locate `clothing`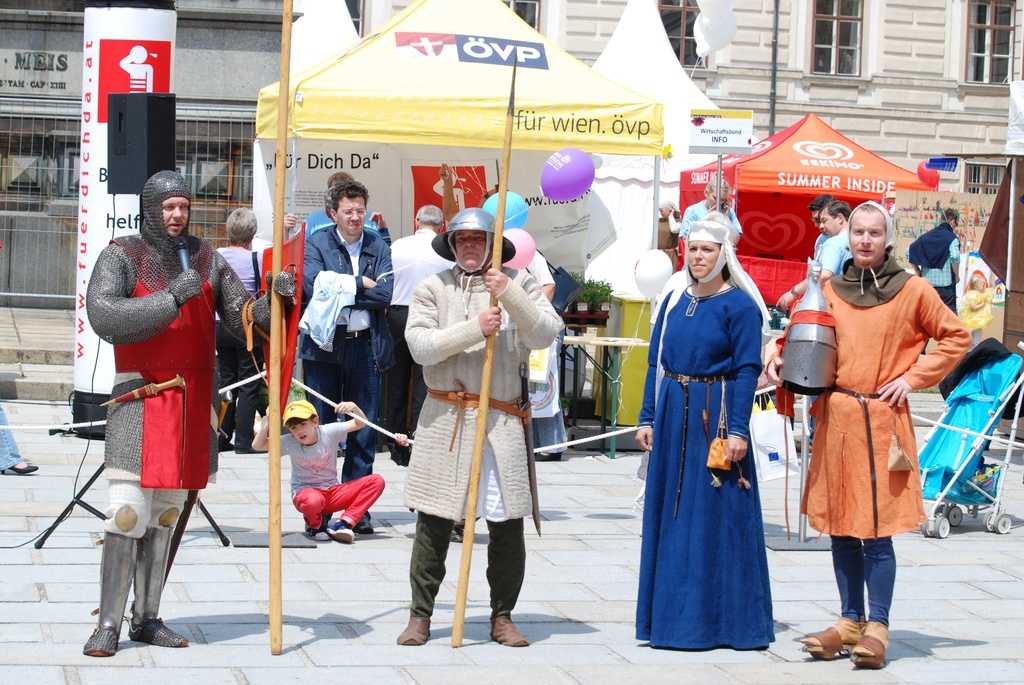
crop(404, 264, 564, 631)
